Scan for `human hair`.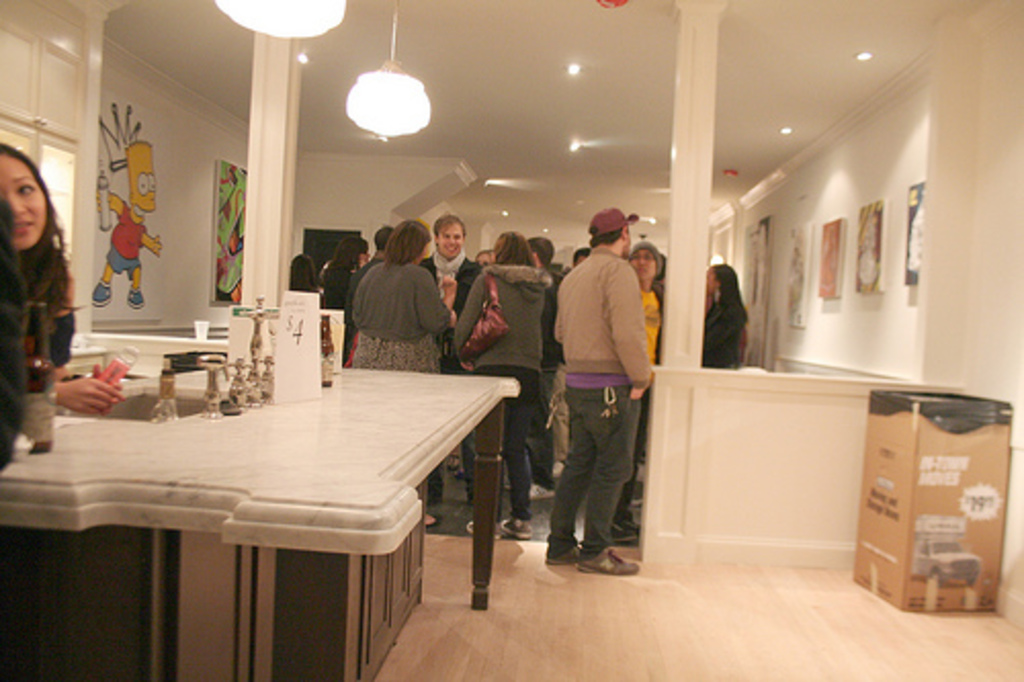
Scan result: 293,252,315,291.
